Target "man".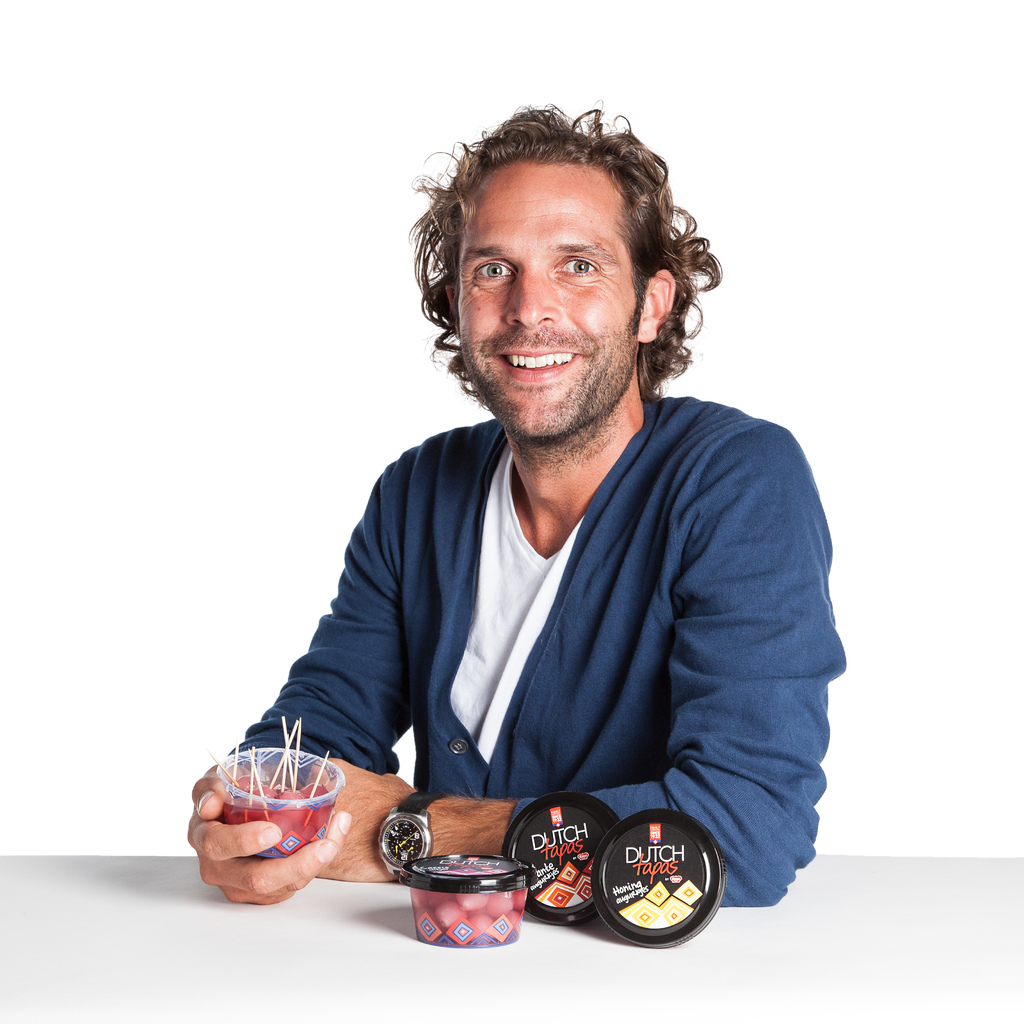
Target region: bbox=(200, 107, 851, 958).
